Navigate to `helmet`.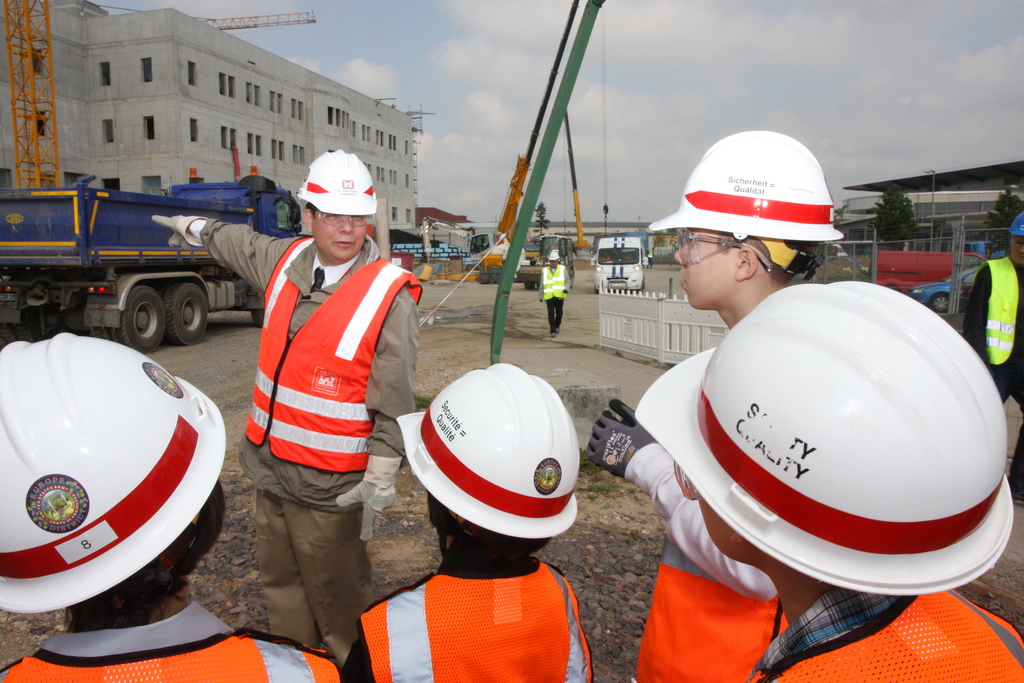
Navigation target: detection(0, 330, 227, 614).
